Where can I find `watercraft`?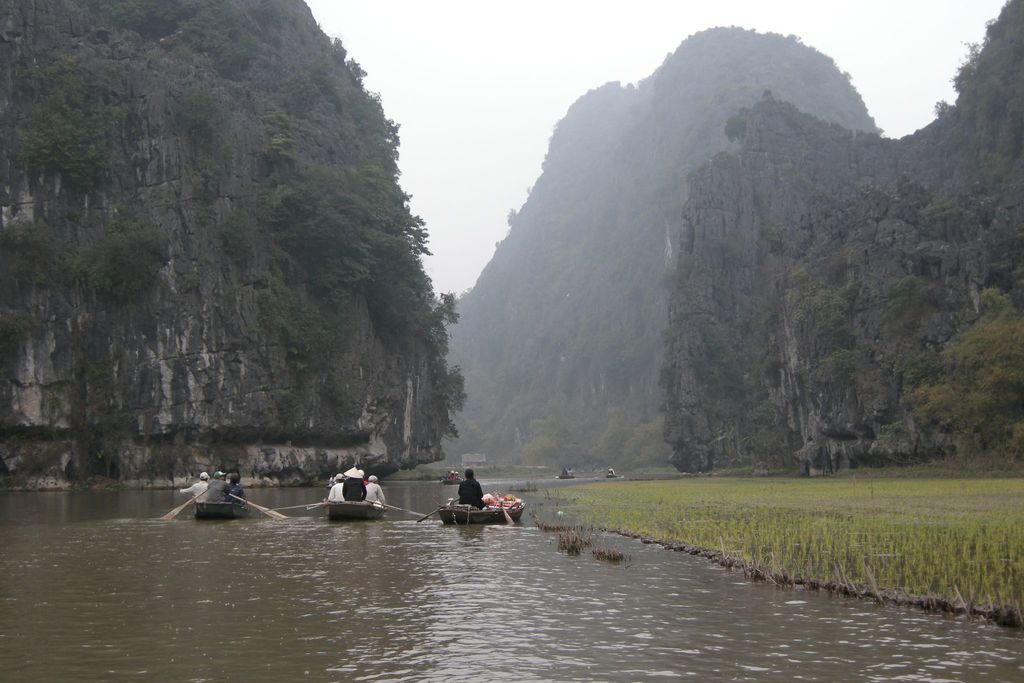
You can find it at x1=440, y1=477, x2=464, y2=483.
